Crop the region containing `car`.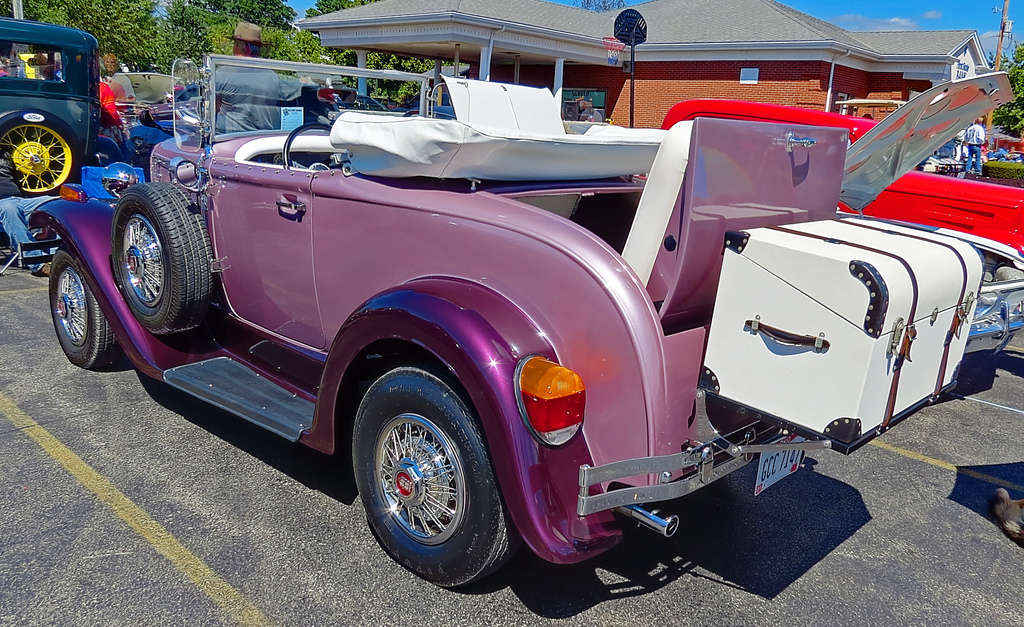
Crop region: detection(0, 20, 130, 197).
